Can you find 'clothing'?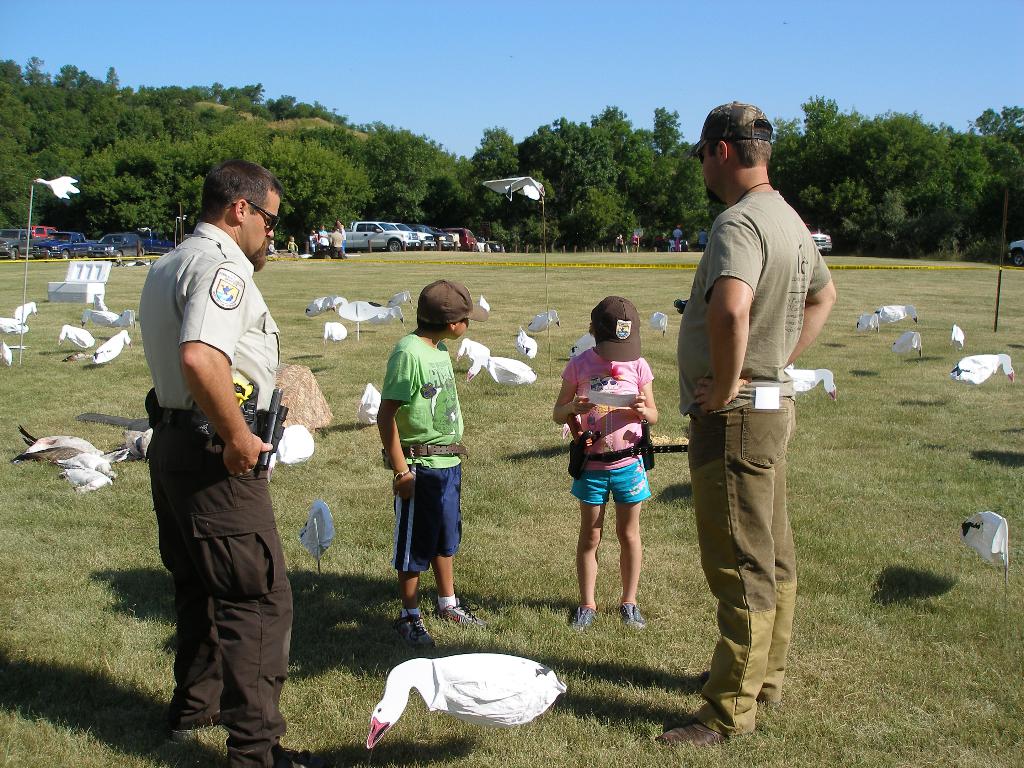
Yes, bounding box: pyautogui.locateOnScreen(397, 605, 422, 616).
